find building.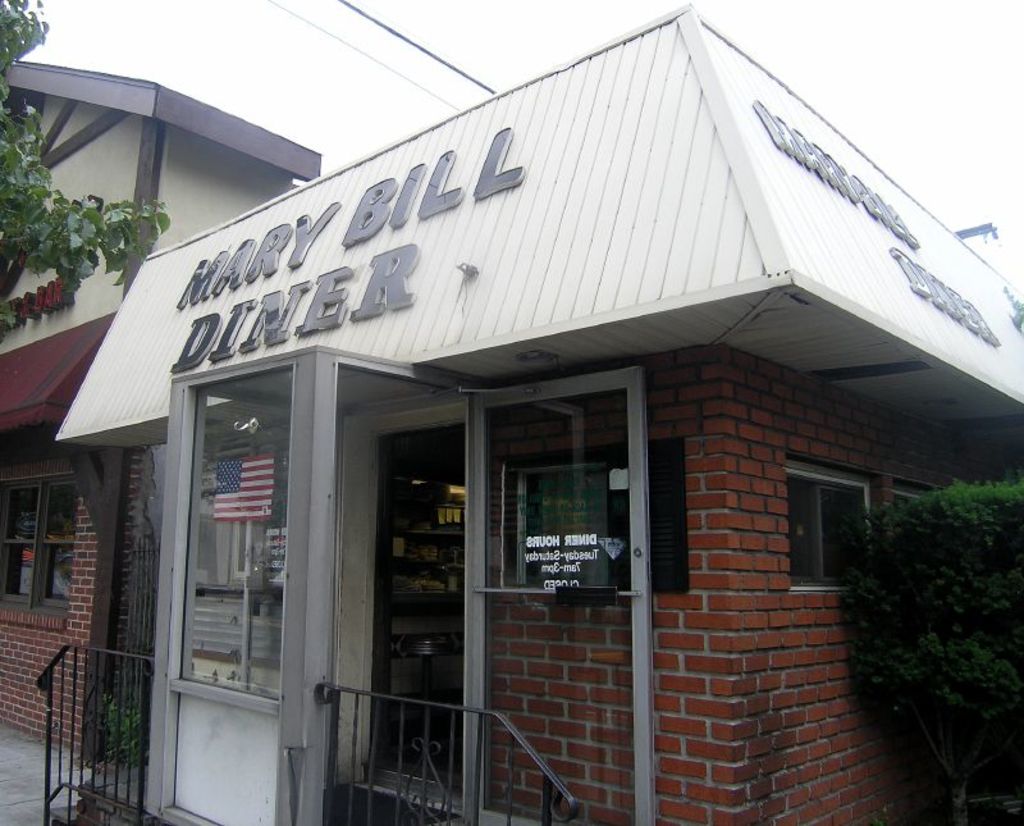
x1=0 y1=0 x2=1023 y2=825.
